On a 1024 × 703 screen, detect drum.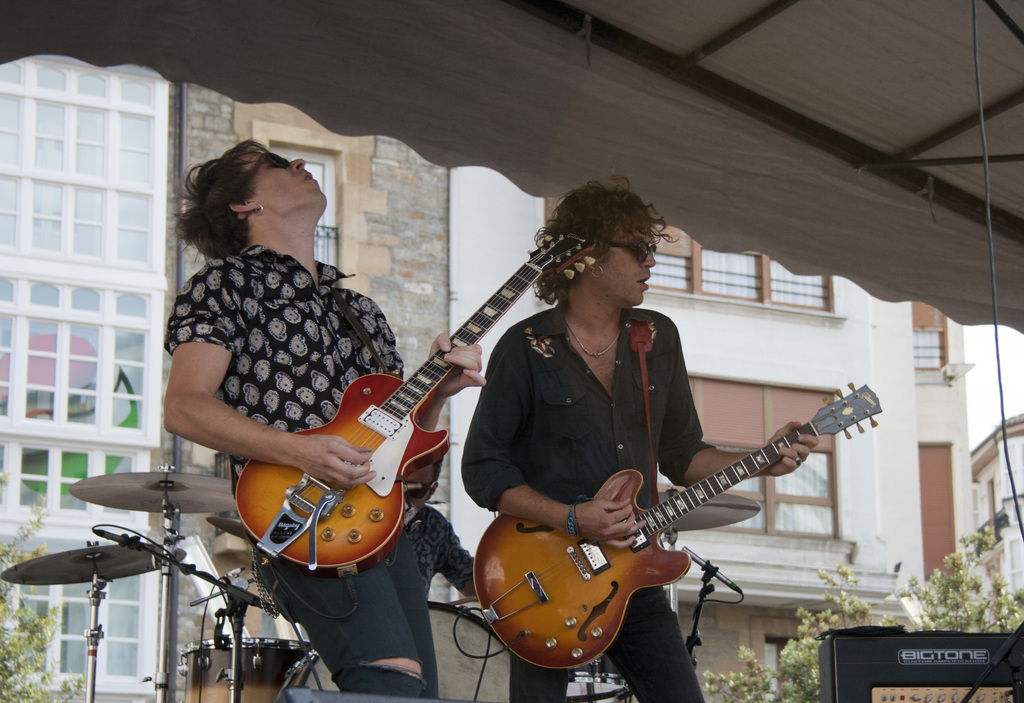
[left=181, top=642, right=323, bottom=702].
